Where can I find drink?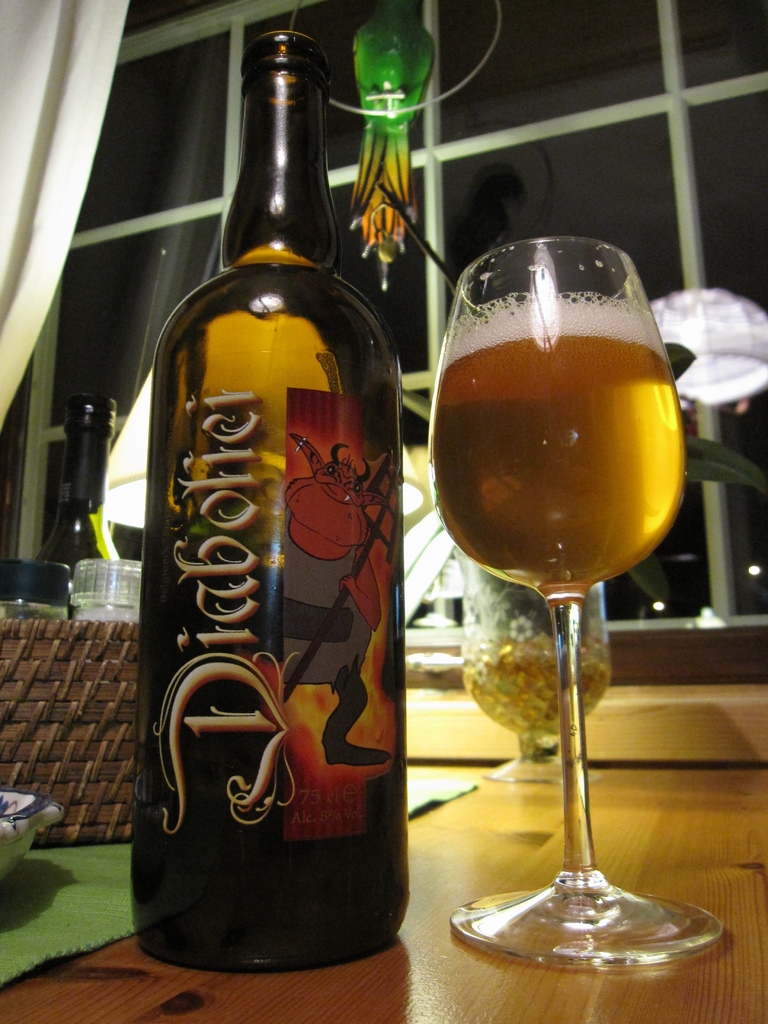
You can find it at rect(438, 283, 676, 586).
